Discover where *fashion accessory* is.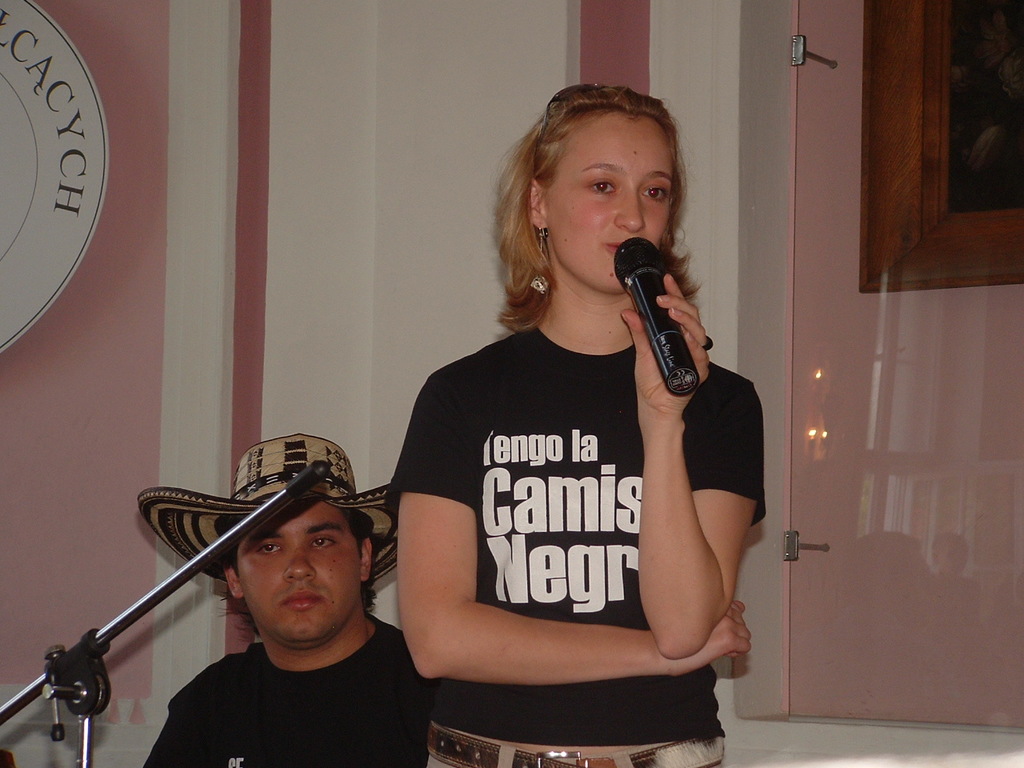
Discovered at <box>527,226,554,298</box>.
